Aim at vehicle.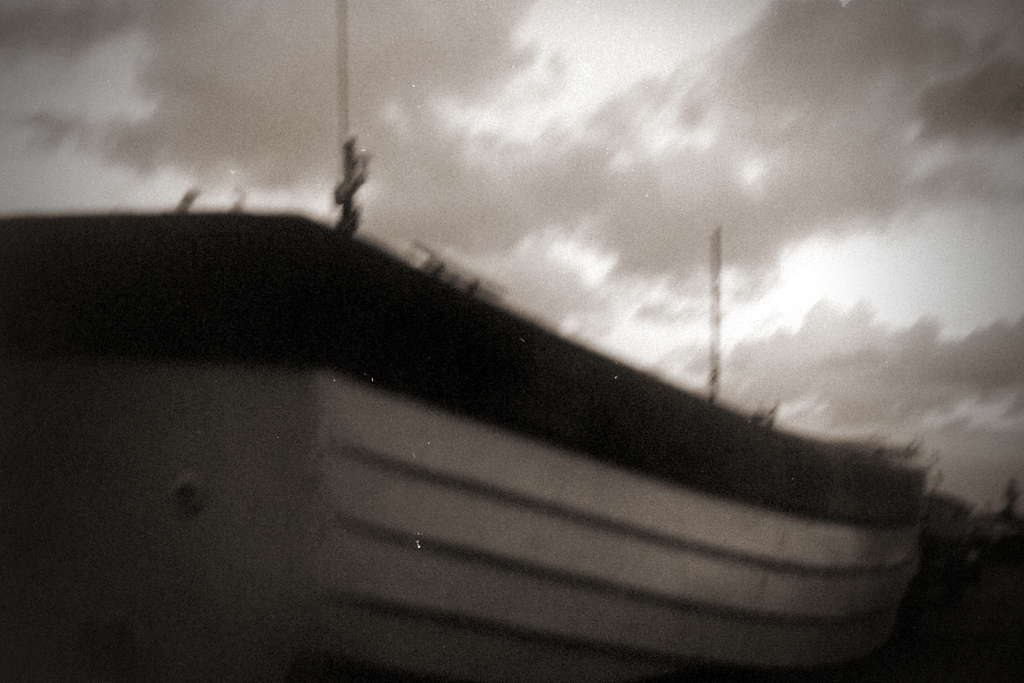
Aimed at (x1=1, y1=158, x2=1011, y2=674).
